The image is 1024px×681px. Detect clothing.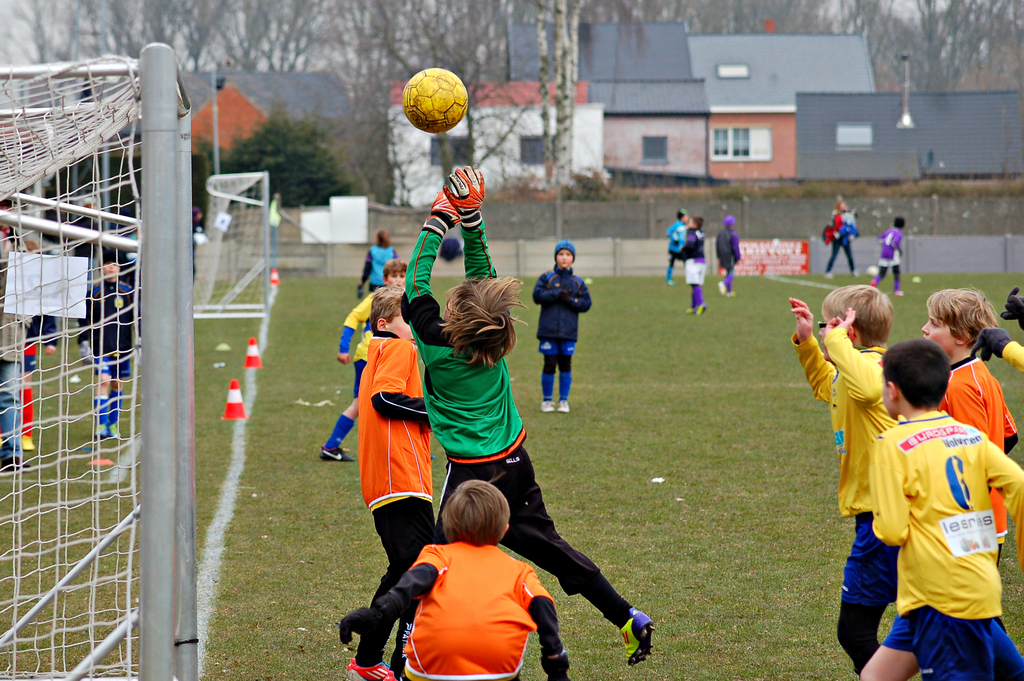
Detection: 343/288/400/393.
